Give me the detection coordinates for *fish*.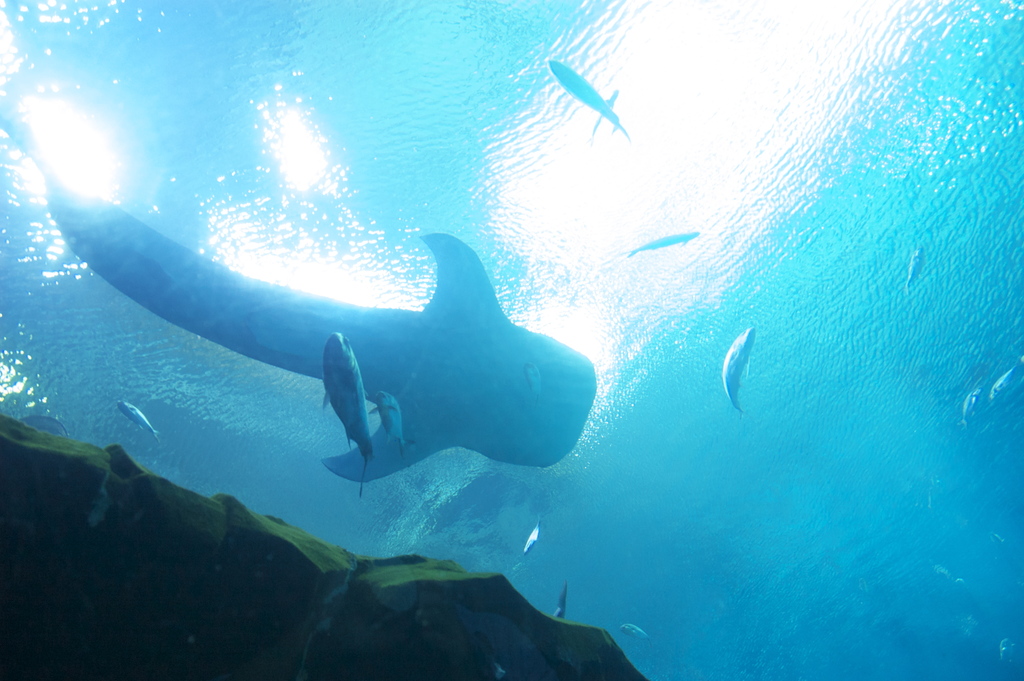
box(995, 636, 1016, 666).
